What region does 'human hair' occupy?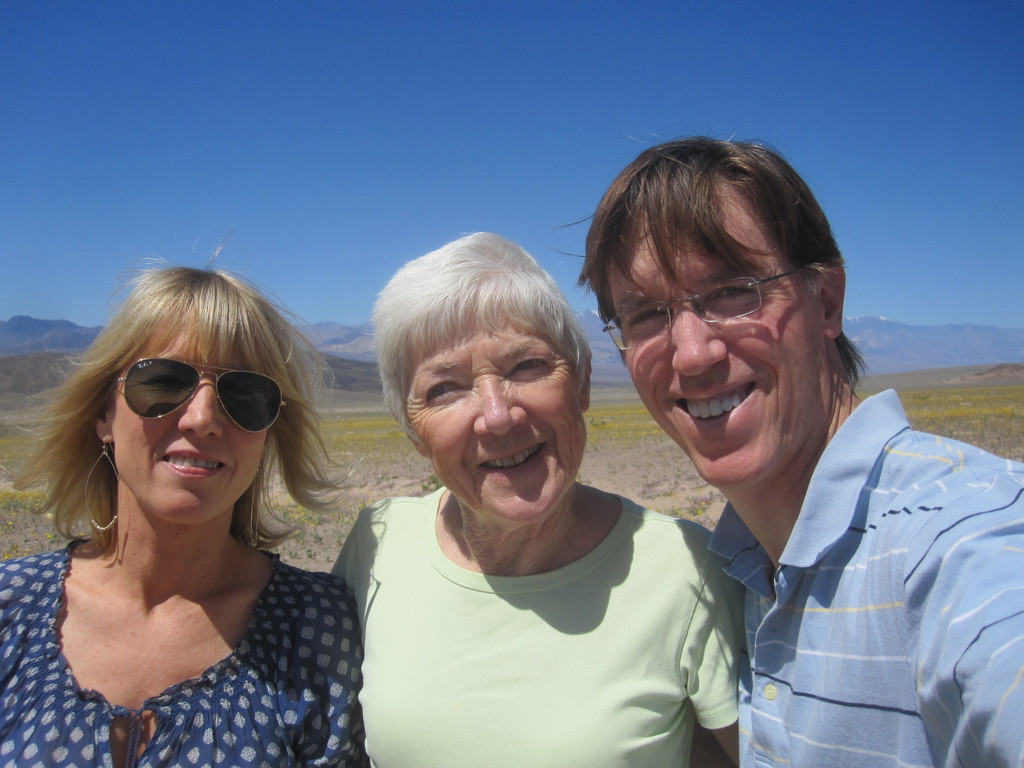
[372, 236, 591, 446].
